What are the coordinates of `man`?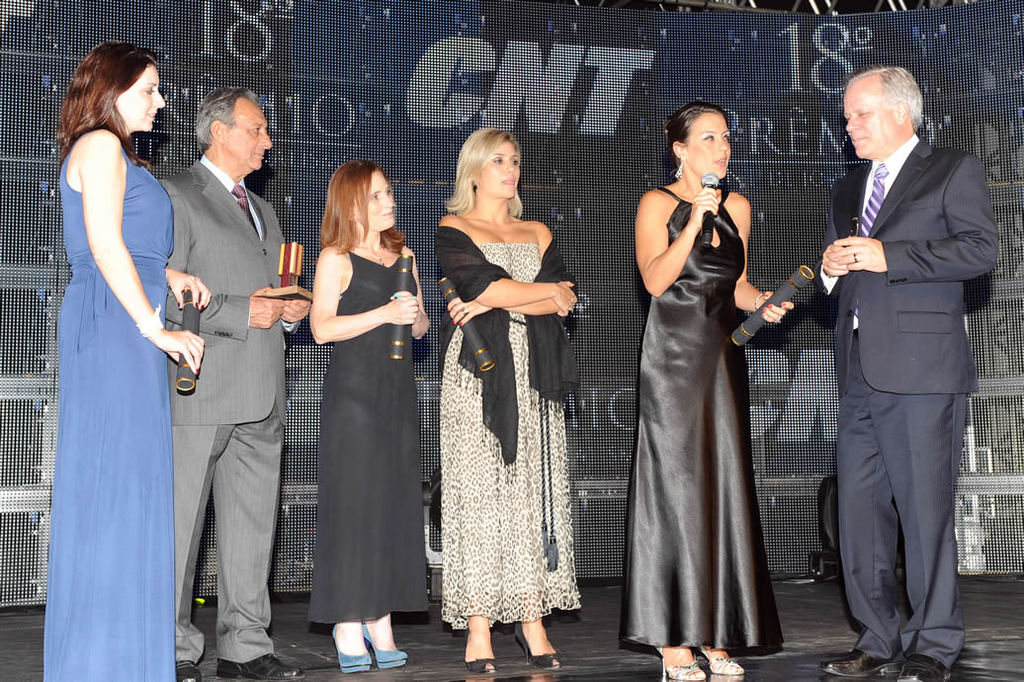
[159, 88, 312, 681].
